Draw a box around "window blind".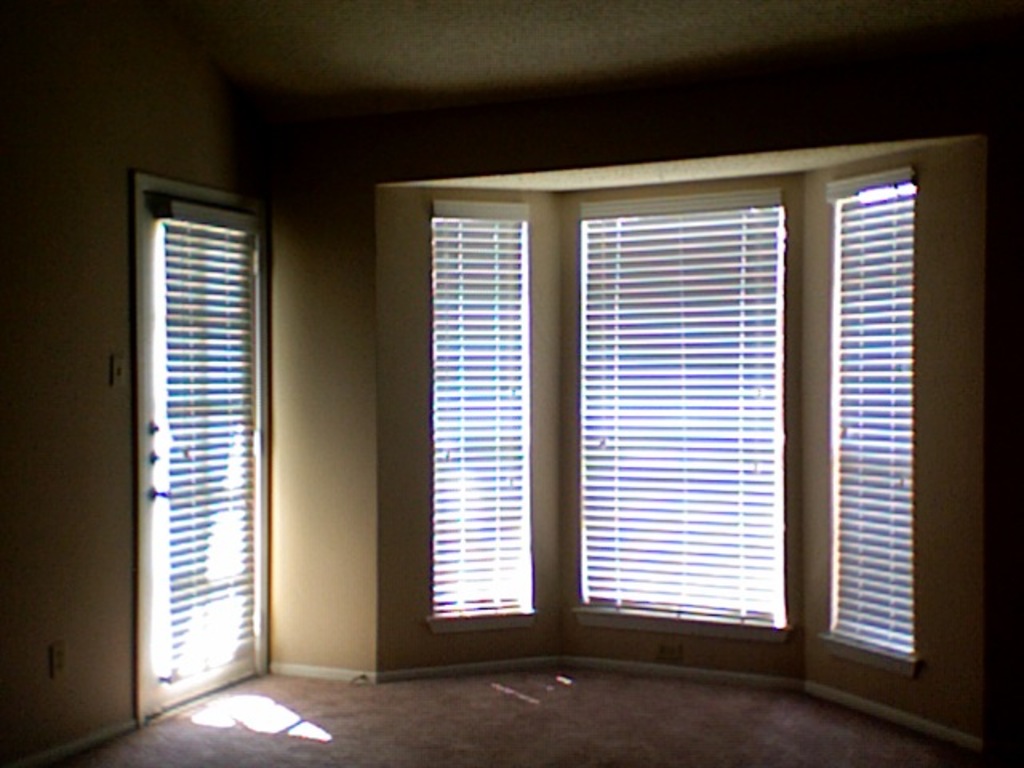
150, 200, 259, 683.
